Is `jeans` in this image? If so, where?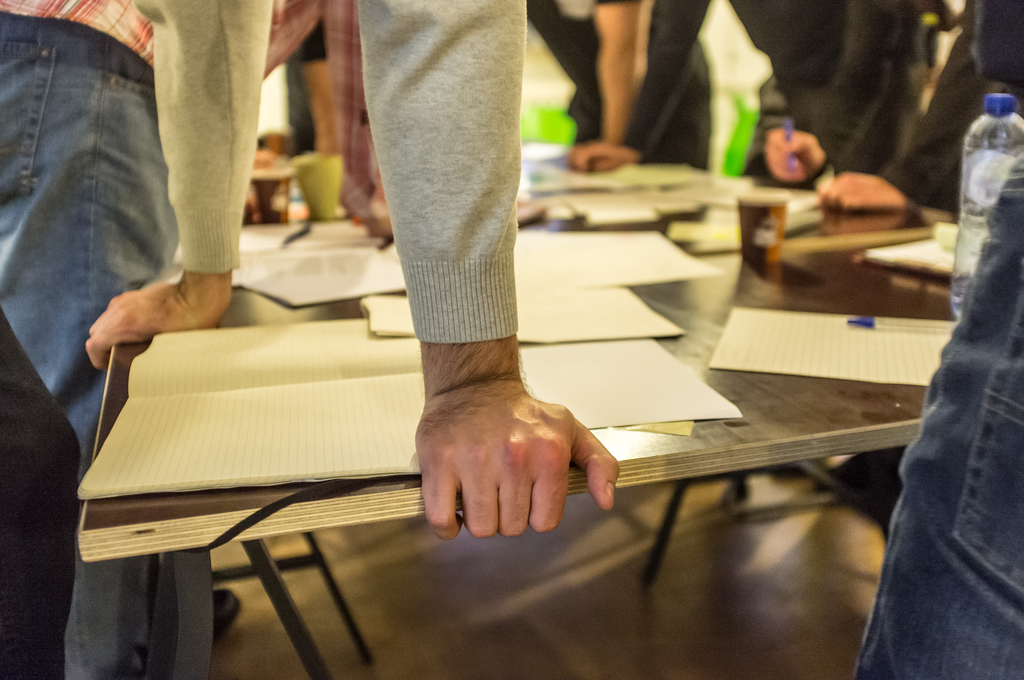
Yes, at select_region(871, 196, 1023, 679).
